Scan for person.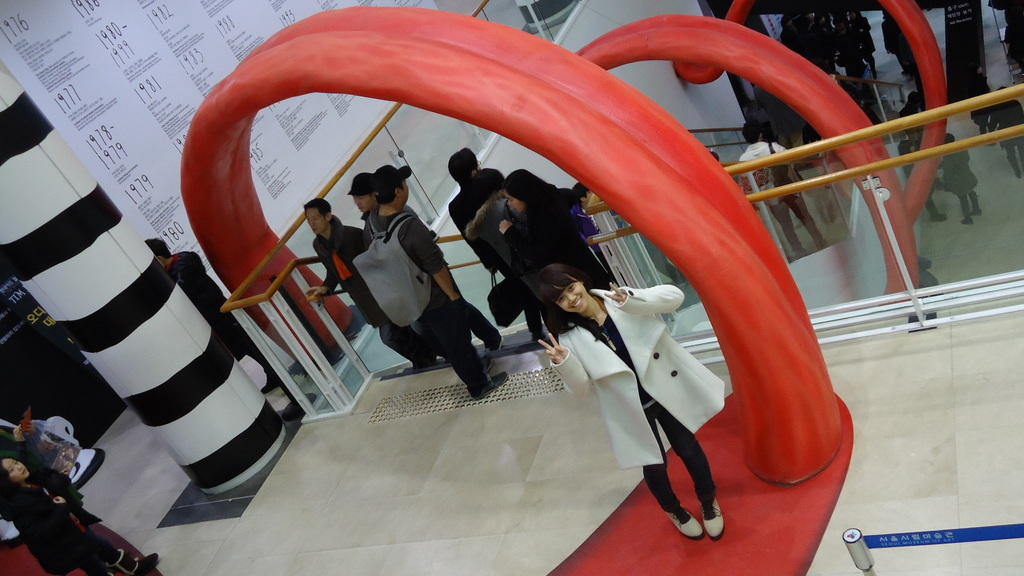
Scan result: bbox=[136, 238, 291, 385].
